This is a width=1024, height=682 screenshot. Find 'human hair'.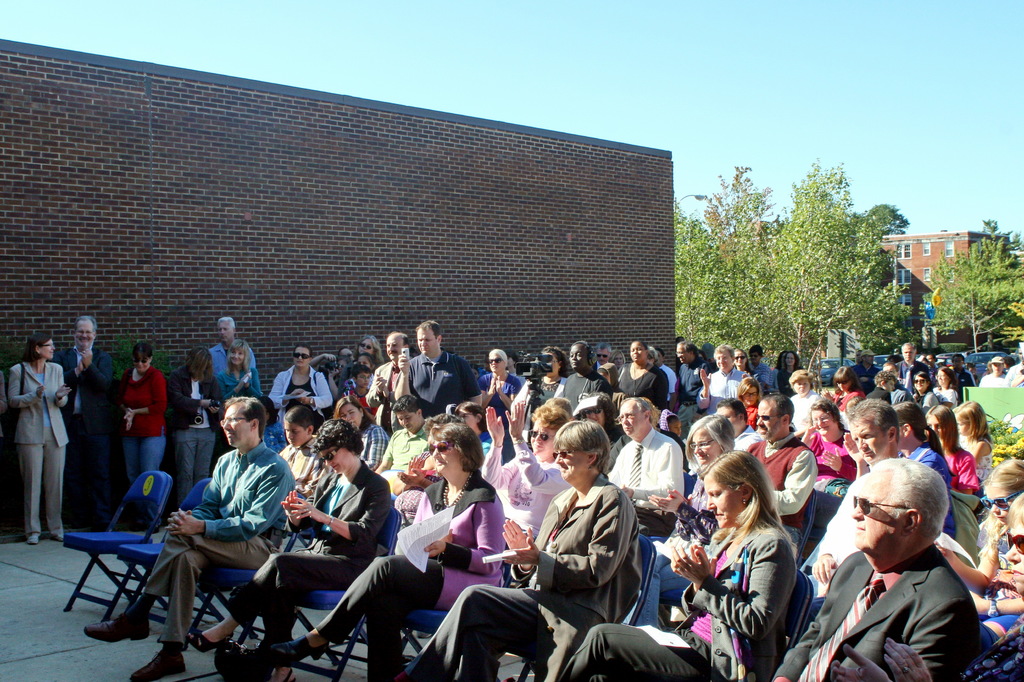
Bounding box: bbox(678, 339, 695, 354).
